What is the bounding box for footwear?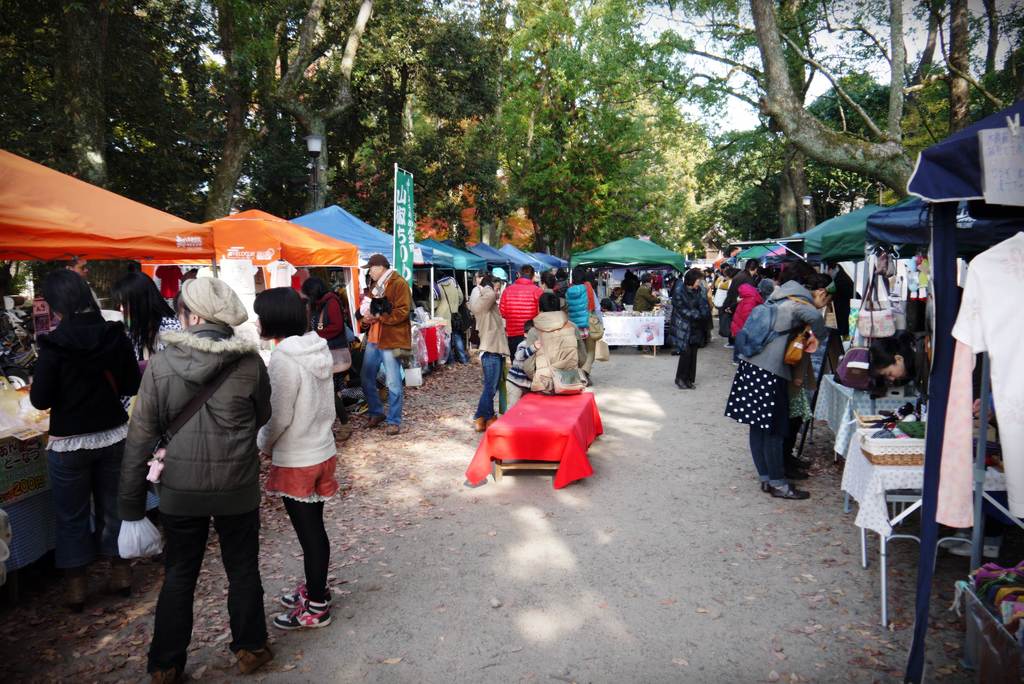
<region>682, 379, 698, 387</region>.
